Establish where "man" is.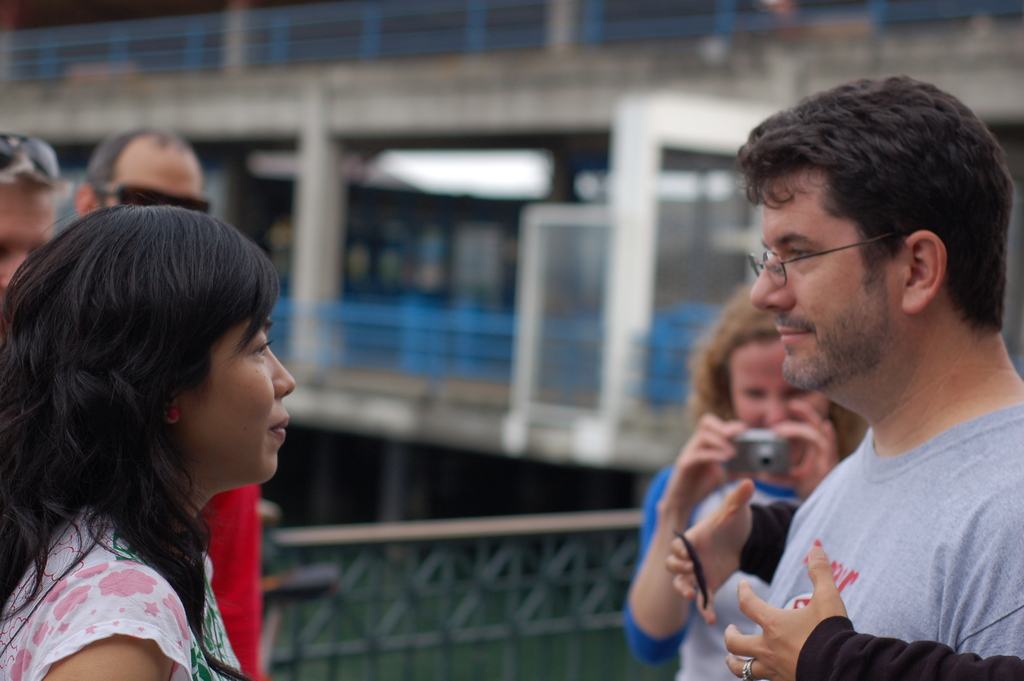
Established at (left=629, top=78, right=1023, bottom=680).
